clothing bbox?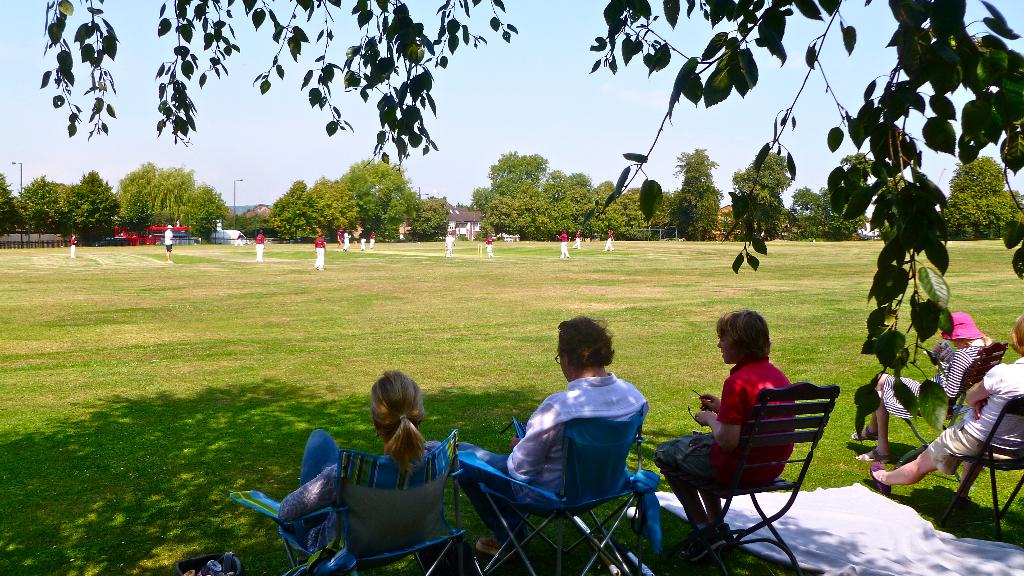
312:234:327:269
